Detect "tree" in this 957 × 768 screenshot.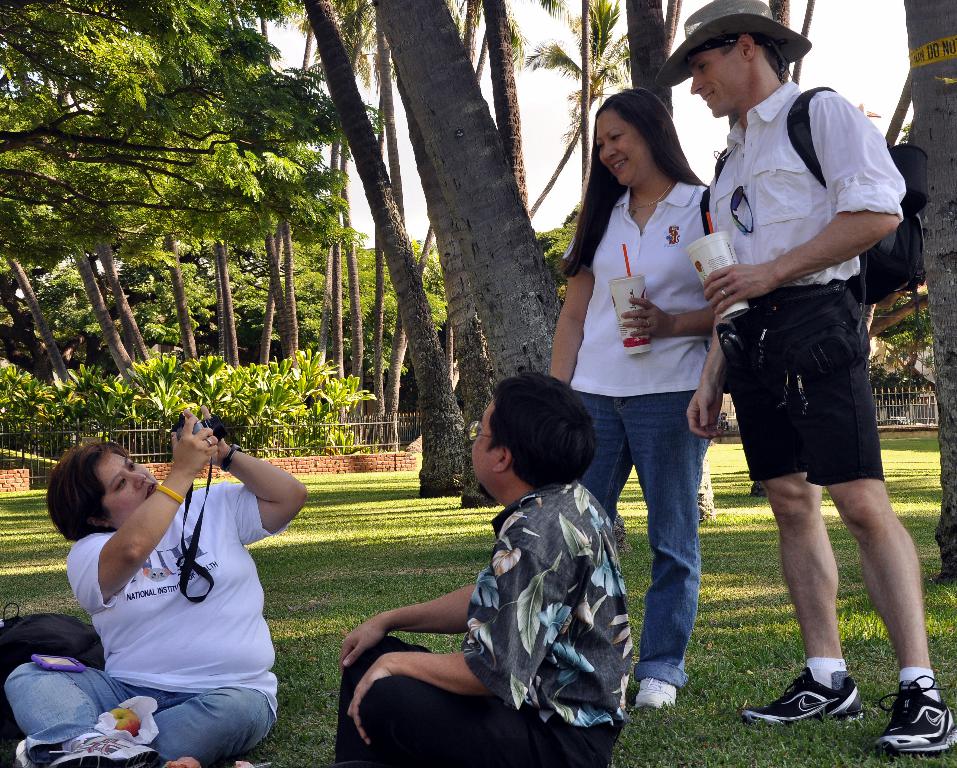
Detection: (548, 0, 629, 253).
